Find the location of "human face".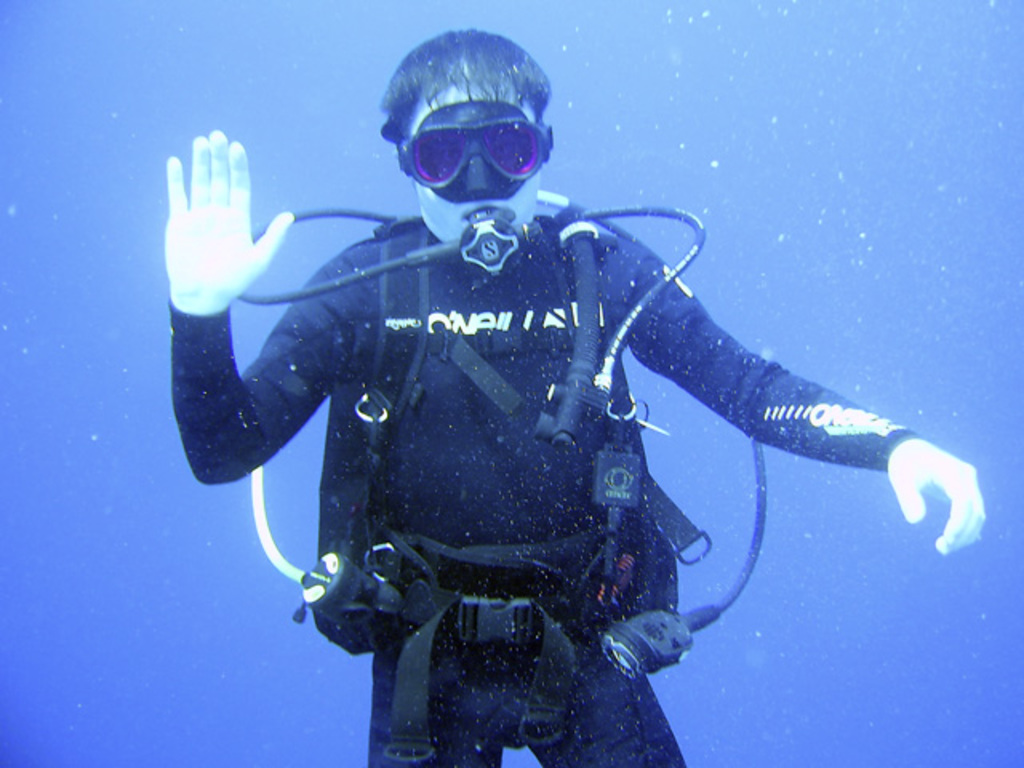
Location: [left=400, top=67, right=536, bottom=240].
